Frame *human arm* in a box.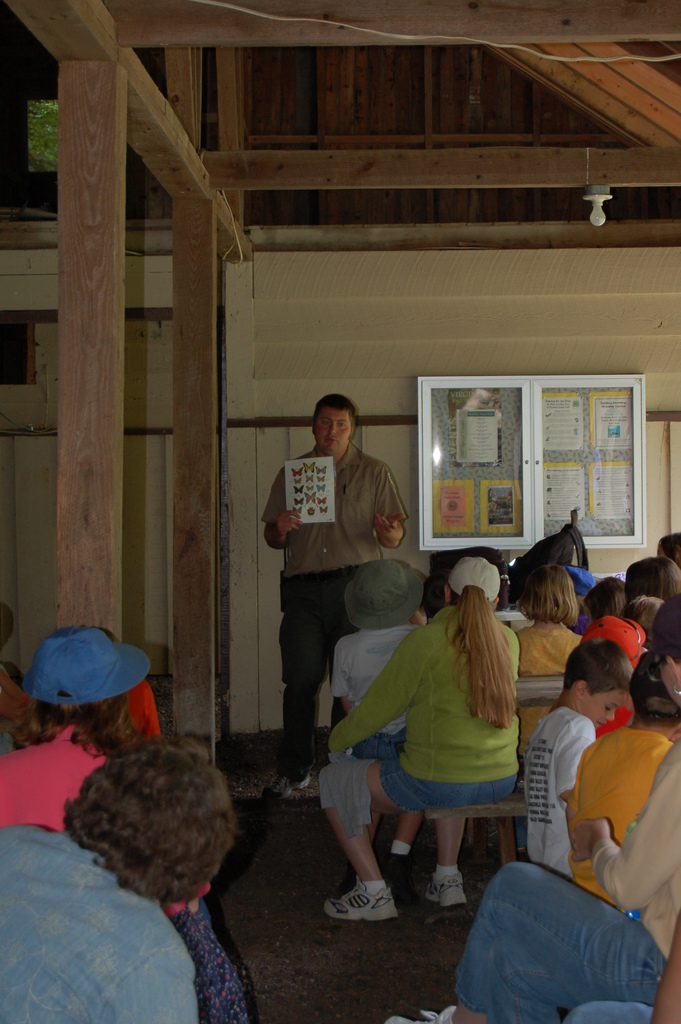
left=326, top=624, right=420, bottom=751.
